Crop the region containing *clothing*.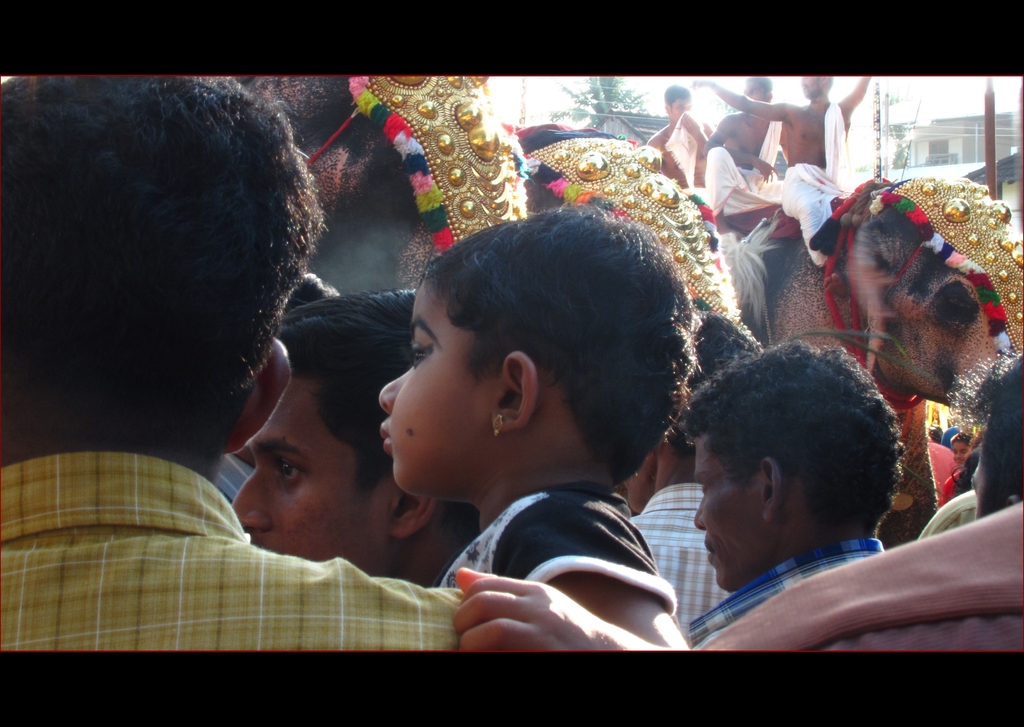
Crop region: (x1=936, y1=466, x2=961, y2=502).
